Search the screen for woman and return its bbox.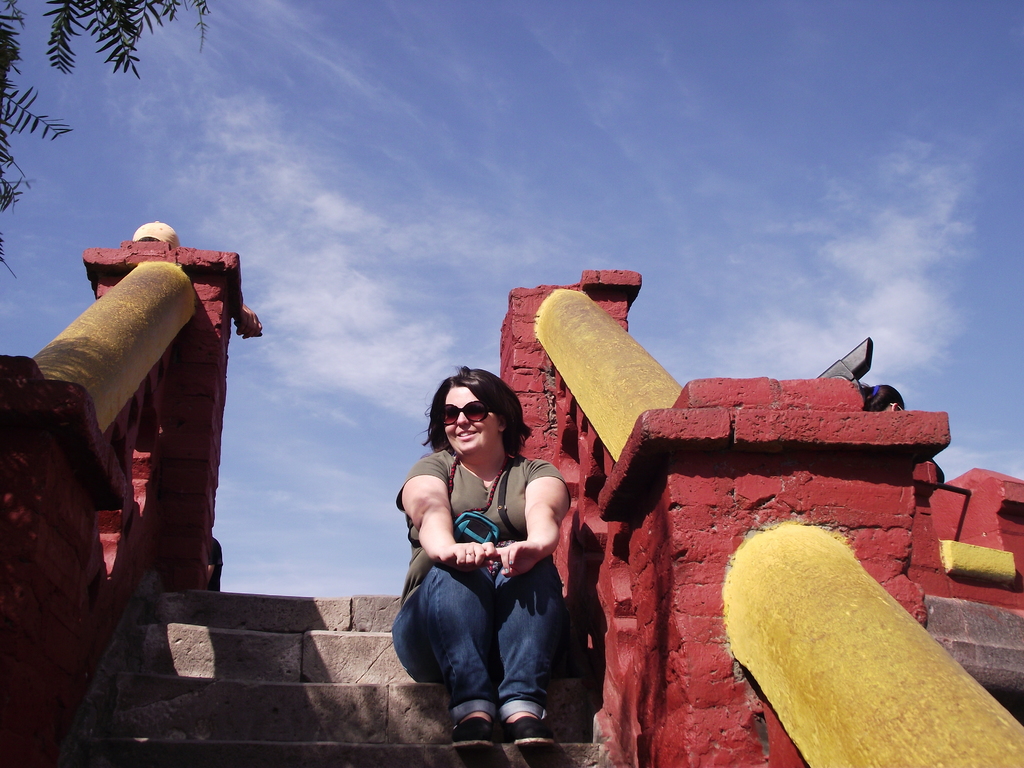
Found: crop(394, 358, 575, 744).
